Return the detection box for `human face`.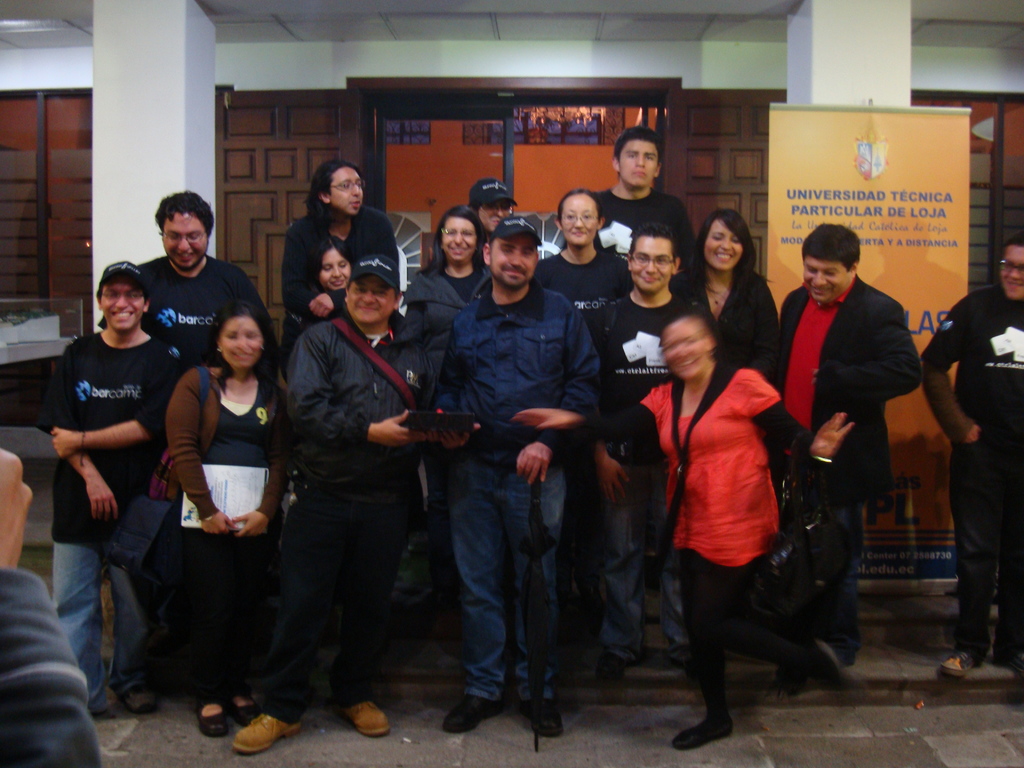
locate(704, 218, 744, 271).
